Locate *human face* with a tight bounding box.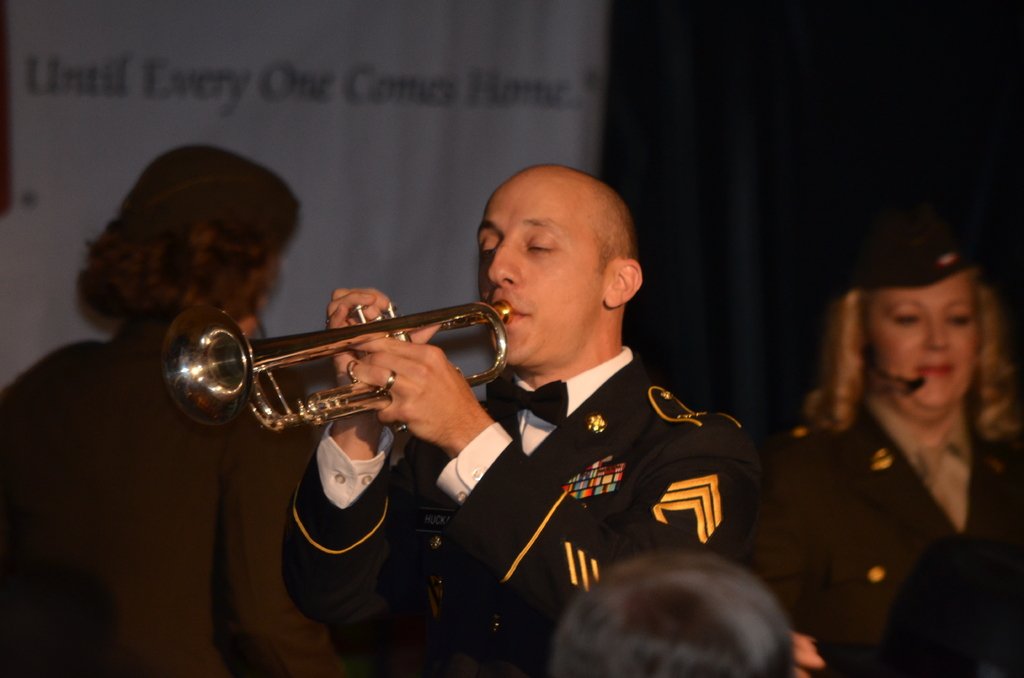
(x1=864, y1=264, x2=981, y2=423).
